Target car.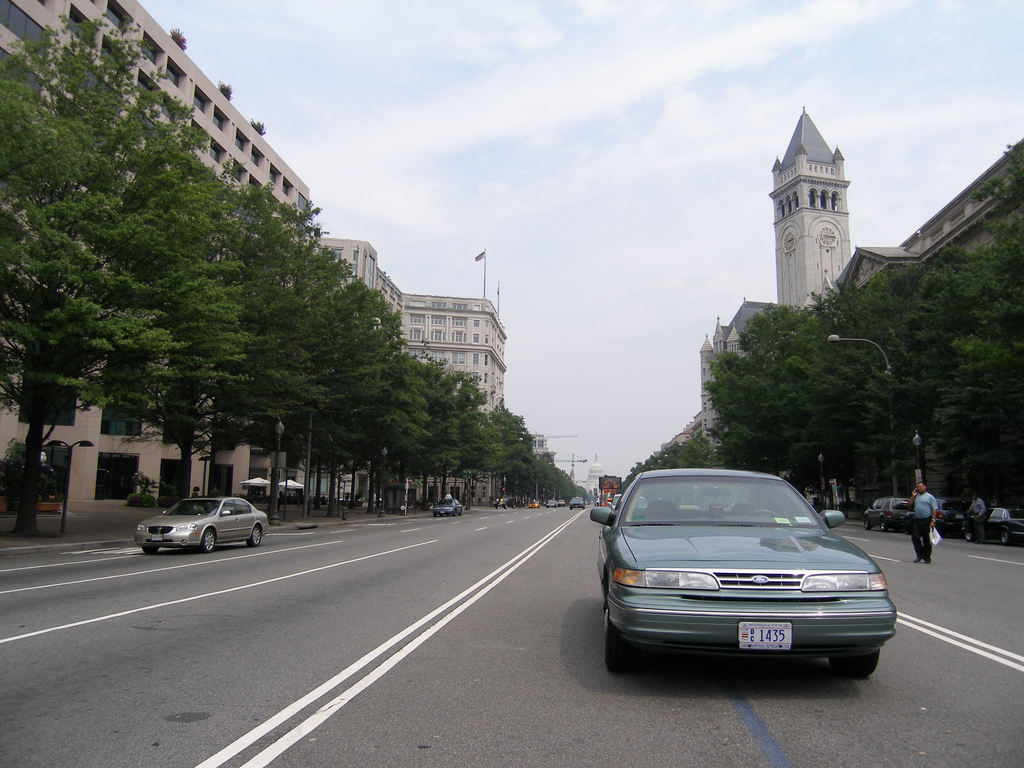
Target region: select_region(588, 468, 897, 675).
